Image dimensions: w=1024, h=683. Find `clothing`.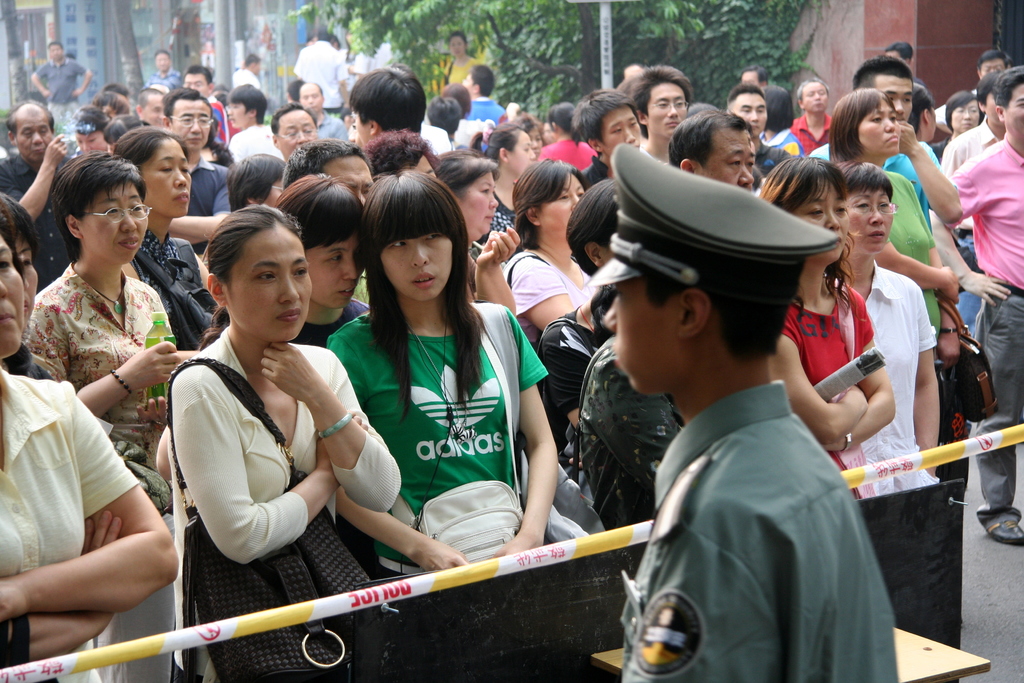
<box>497,247,588,347</box>.
